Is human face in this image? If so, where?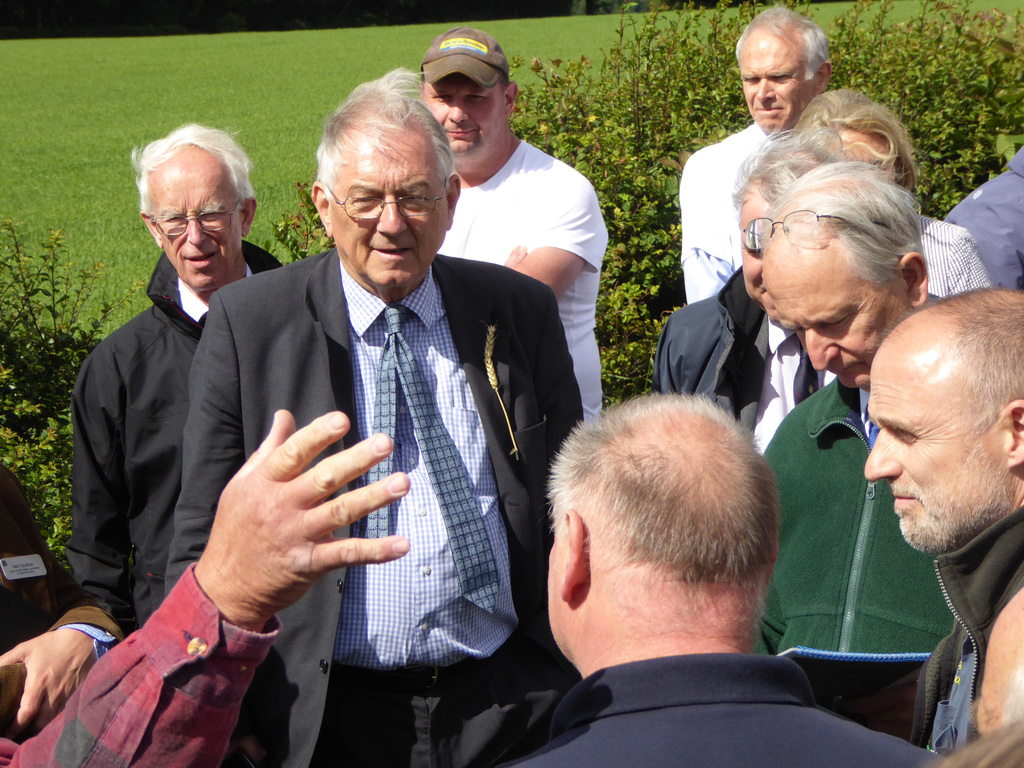
Yes, at 155, 167, 242, 287.
